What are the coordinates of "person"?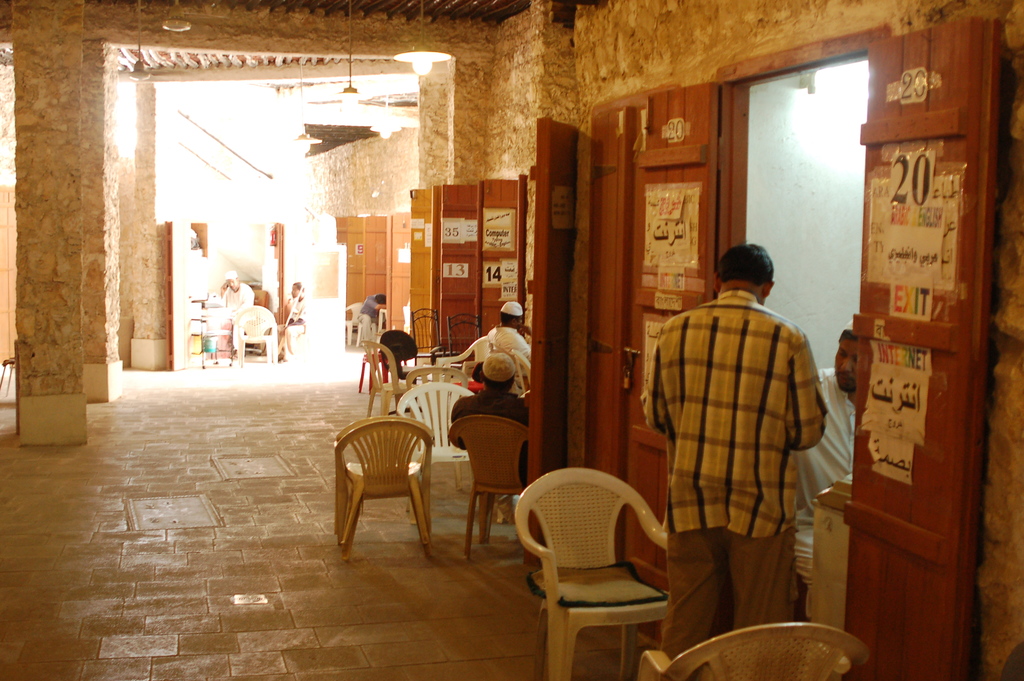
bbox(445, 355, 524, 527).
